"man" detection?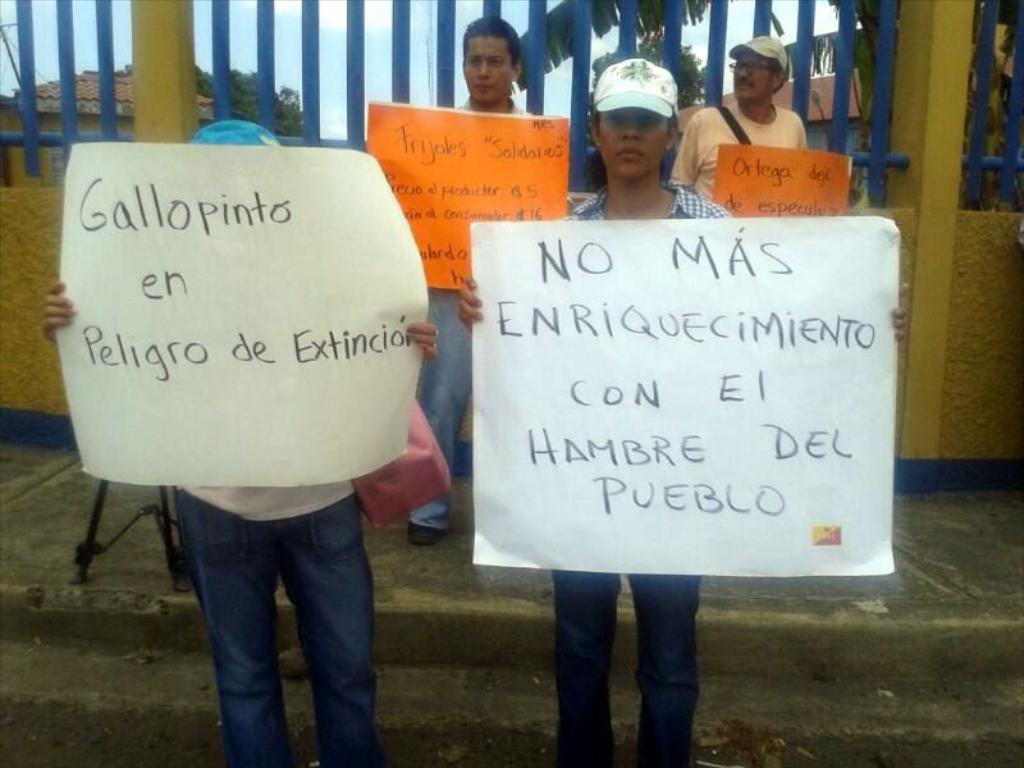
BBox(415, 18, 571, 550)
